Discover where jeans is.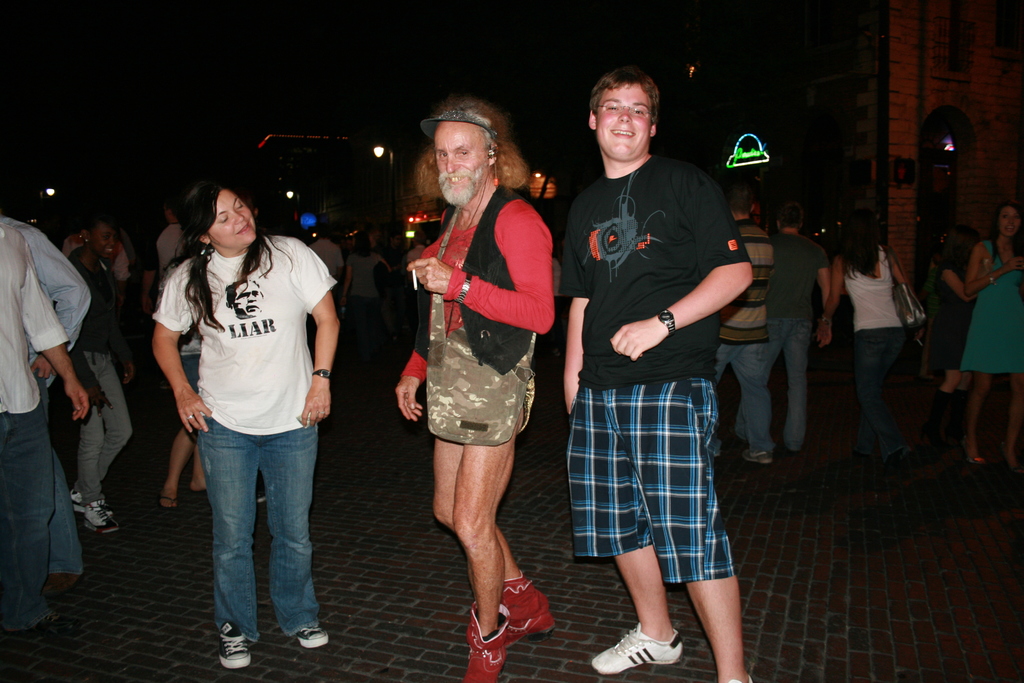
Discovered at Rect(0, 388, 56, 638).
